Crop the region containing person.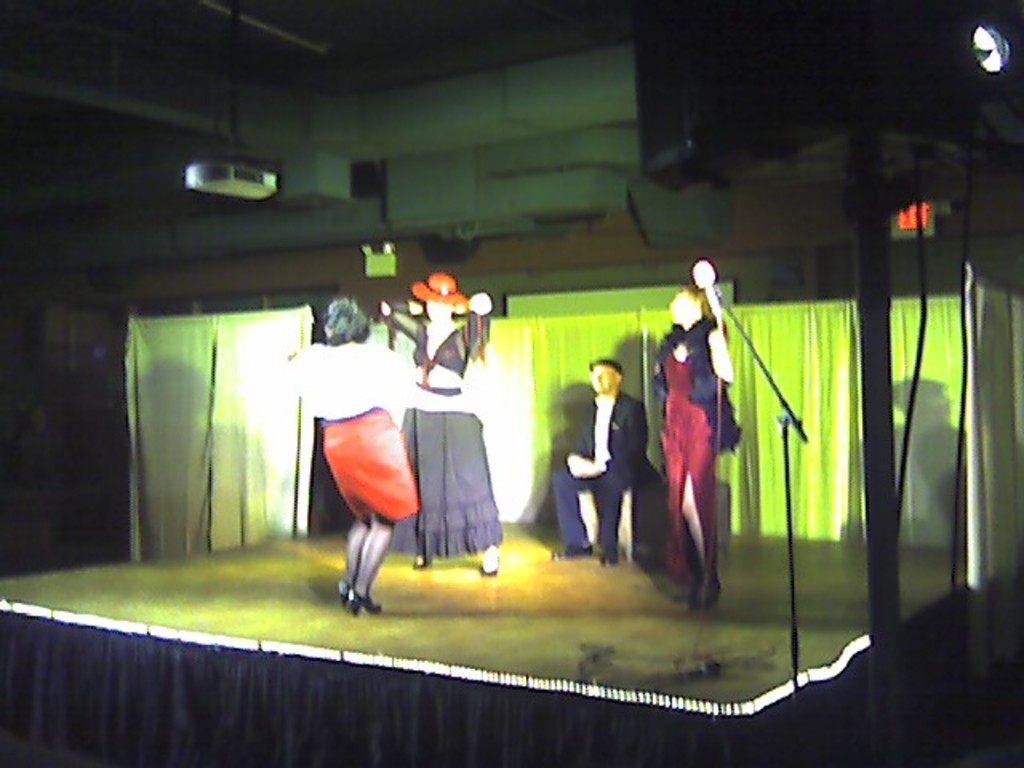
Crop region: select_region(549, 350, 656, 557).
